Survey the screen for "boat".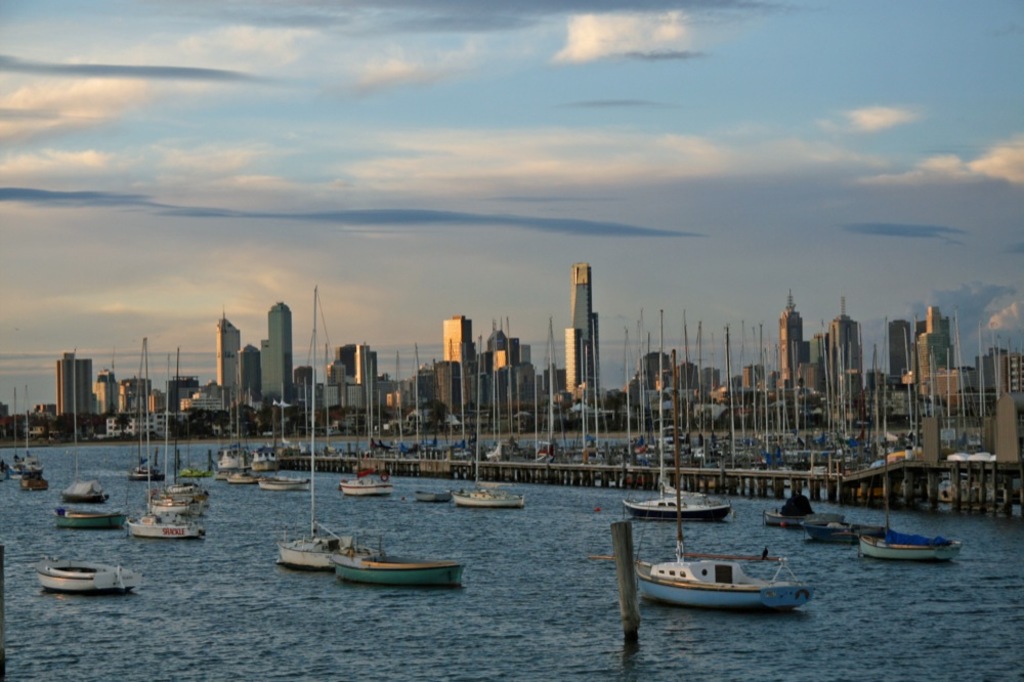
Survey found: [761, 483, 829, 529].
